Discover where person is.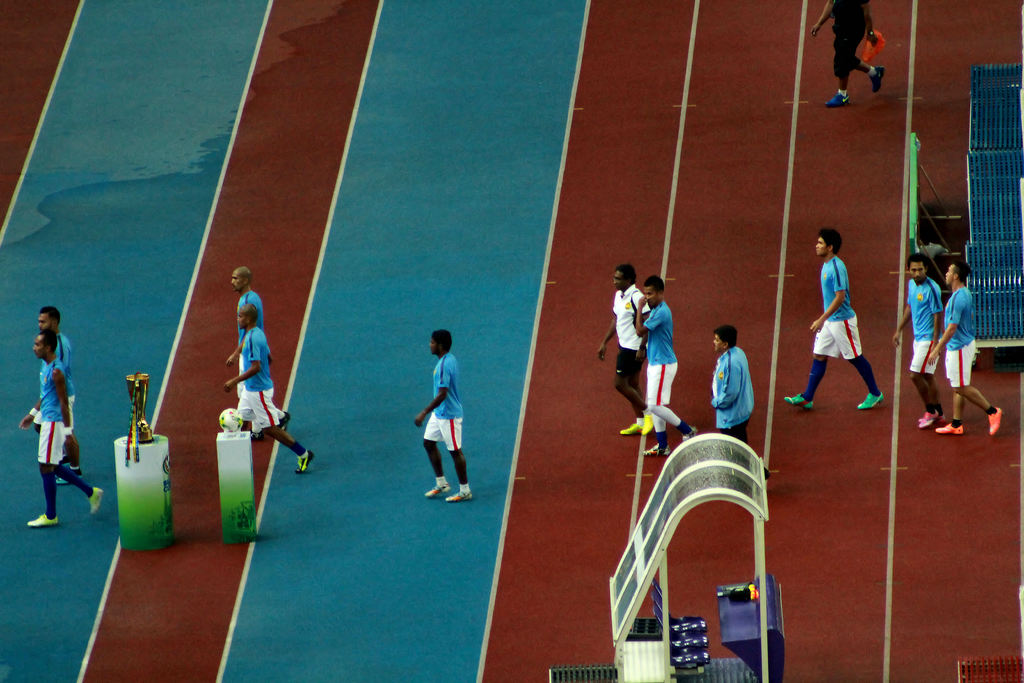
Discovered at region(408, 325, 472, 518).
